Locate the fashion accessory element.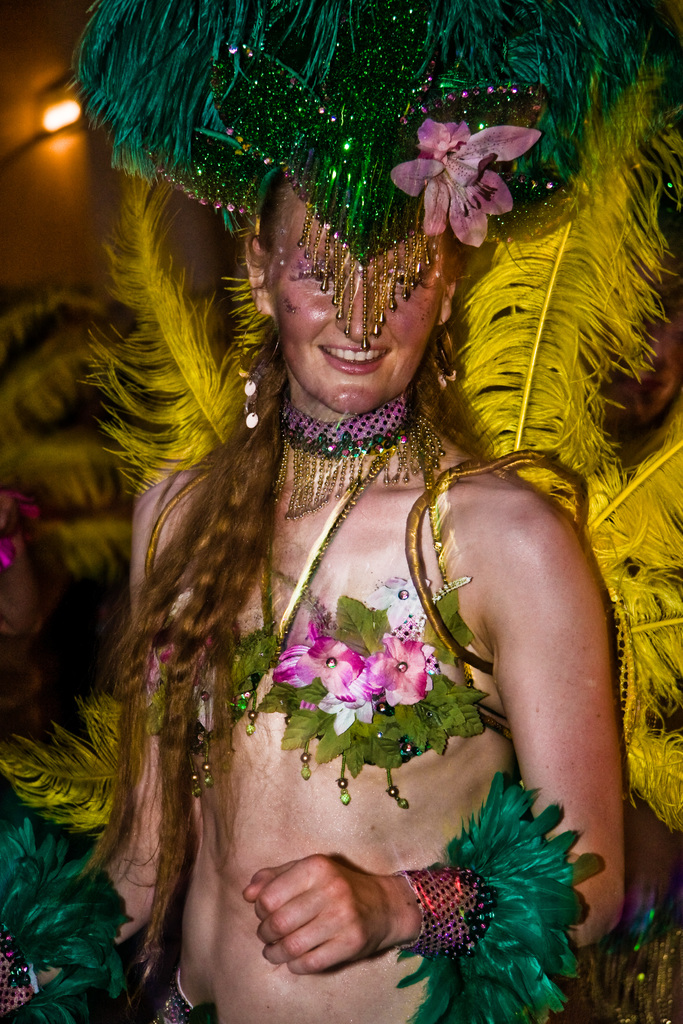
Element bbox: [x1=255, y1=440, x2=388, y2=648].
